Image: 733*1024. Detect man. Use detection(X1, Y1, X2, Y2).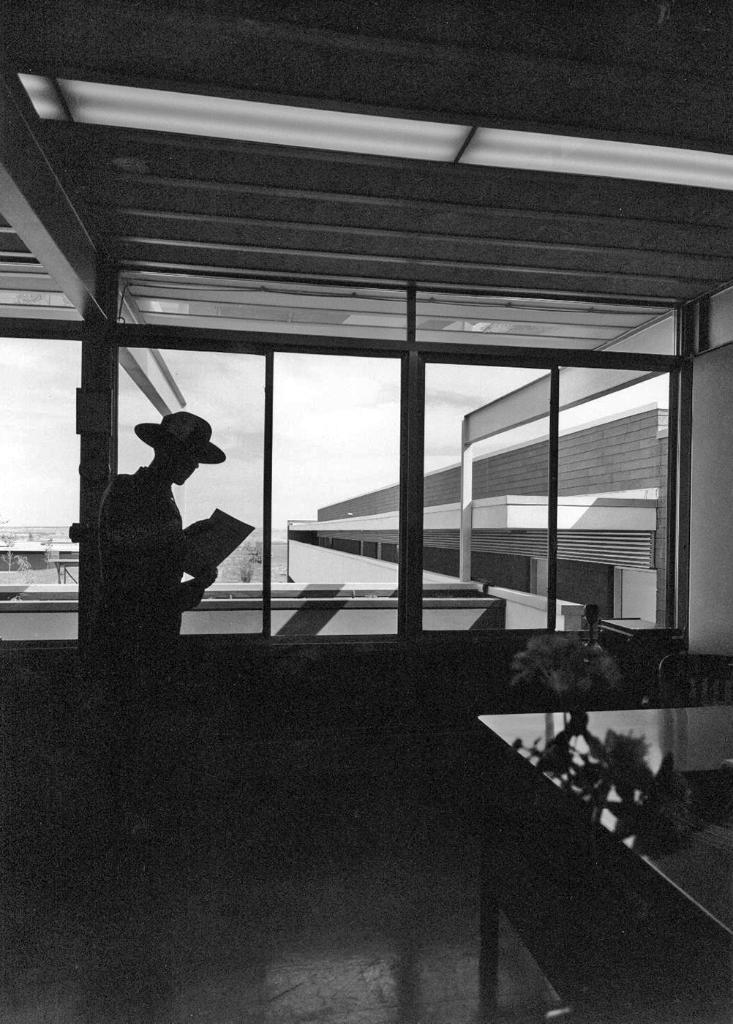
detection(66, 395, 214, 842).
